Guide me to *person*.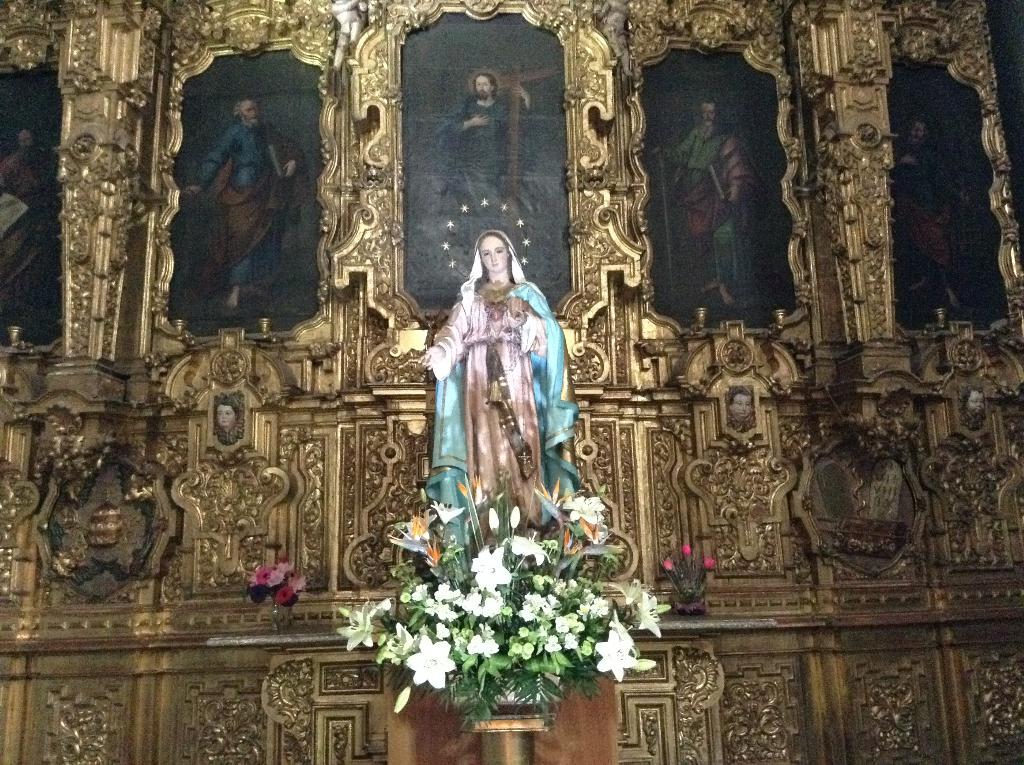
Guidance: (x1=420, y1=229, x2=575, y2=543).
